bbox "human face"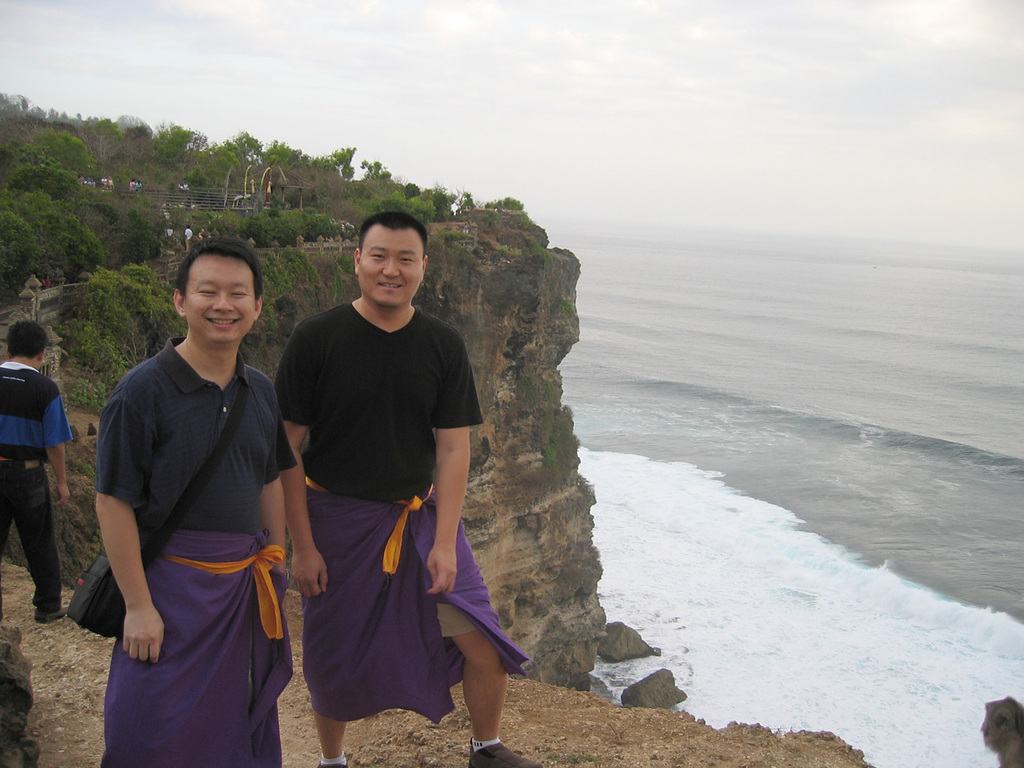
left=180, top=255, right=258, bottom=343
